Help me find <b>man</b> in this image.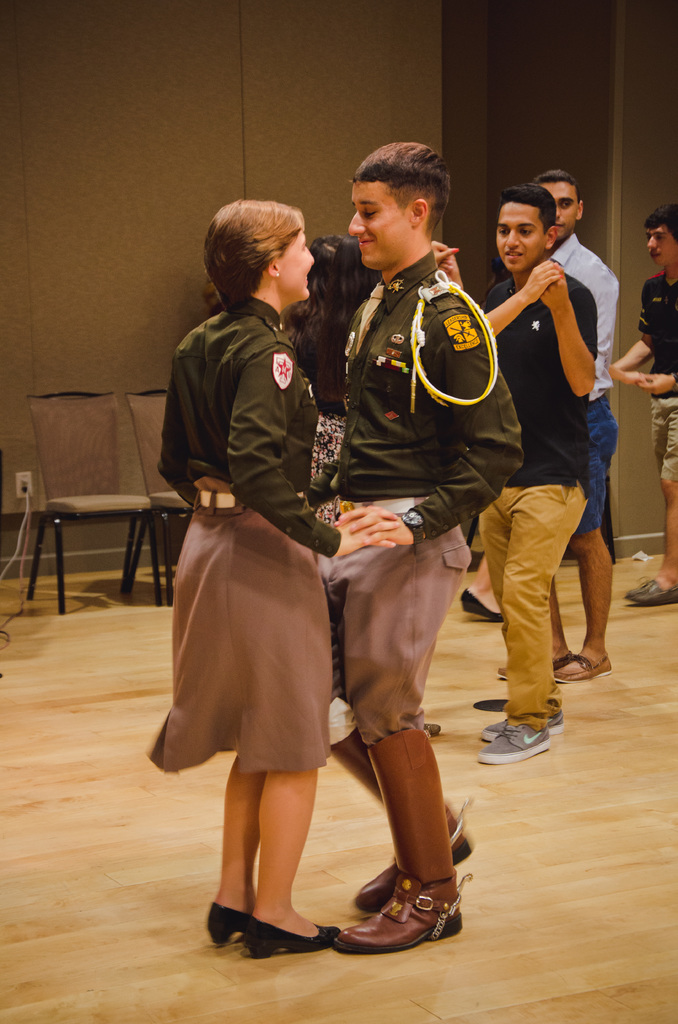
Found it: x1=606 y1=198 x2=677 y2=607.
